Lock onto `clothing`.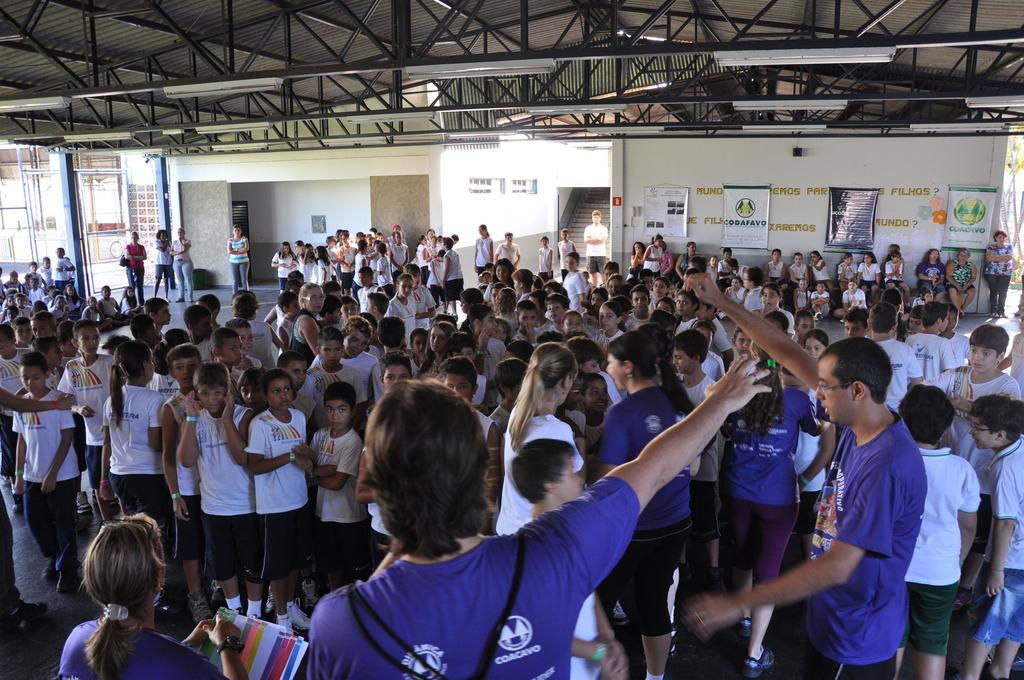
Locked: Rect(53, 616, 224, 679).
